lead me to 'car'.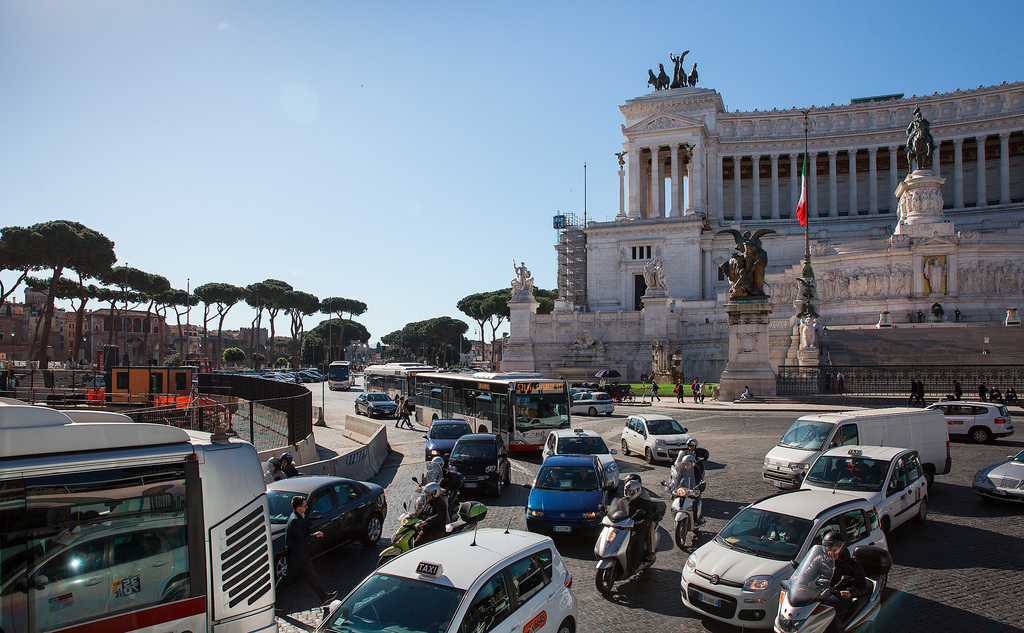
Lead to crop(297, 489, 584, 632).
